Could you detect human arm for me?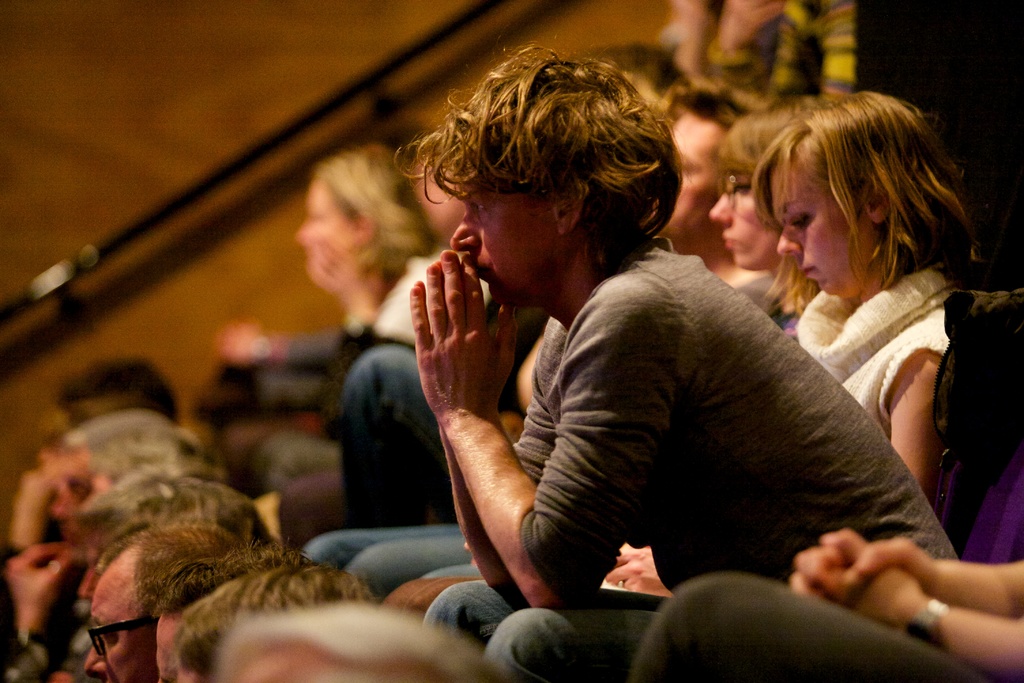
Detection result: <box>420,243,569,604</box>.
